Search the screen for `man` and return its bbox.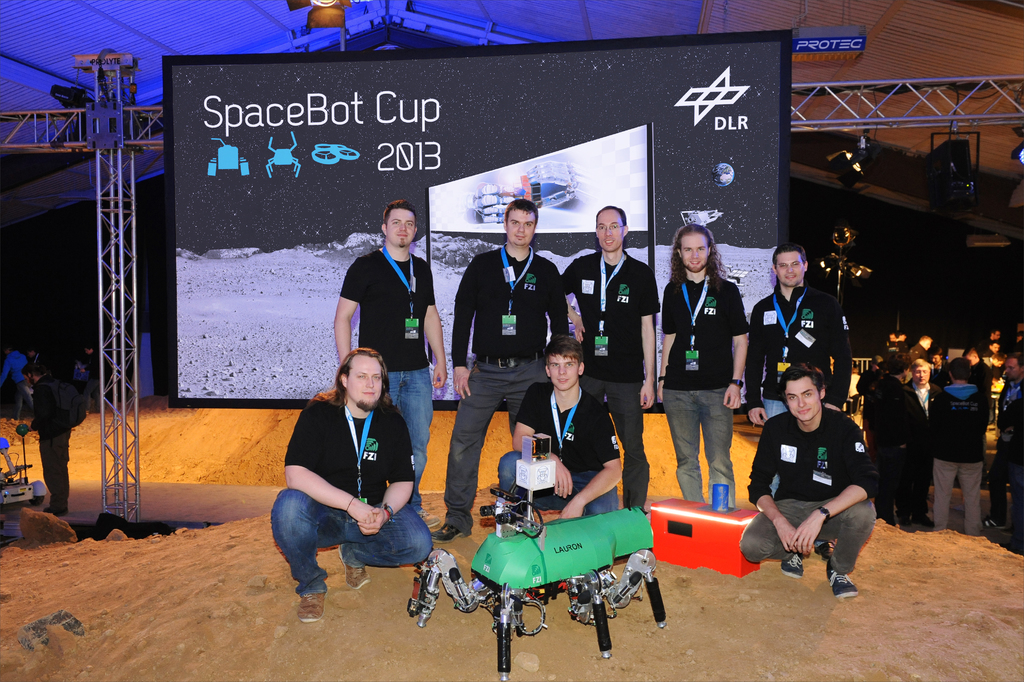
Found: x1=430, y1=199, x2=566, y2=543.
